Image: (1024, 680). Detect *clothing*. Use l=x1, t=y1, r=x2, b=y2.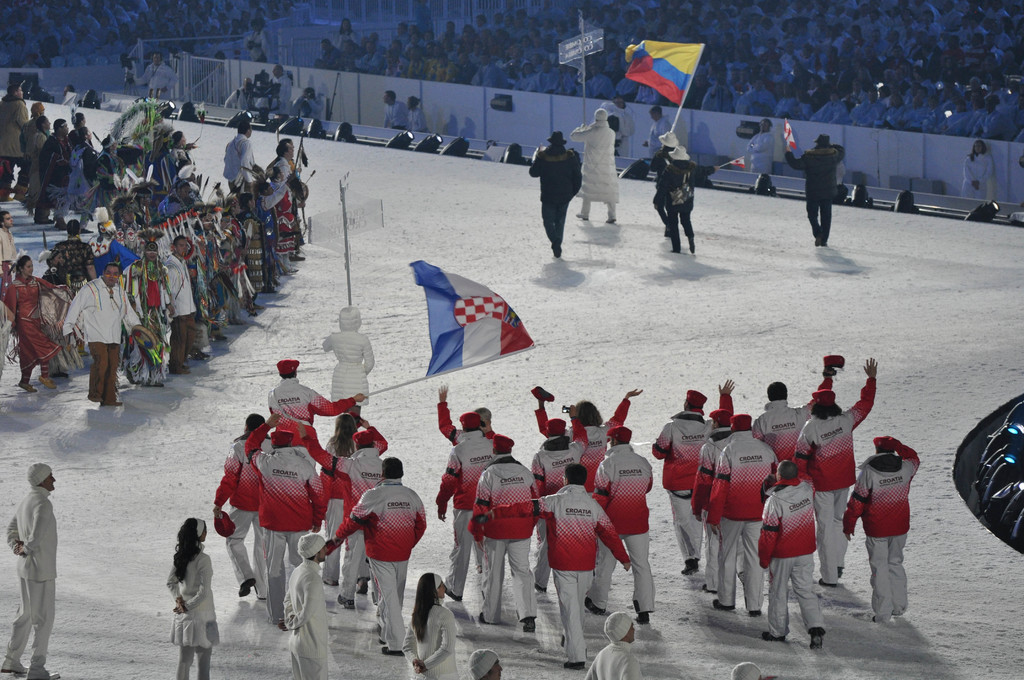
l=58, t=47, r=70, b=52.
